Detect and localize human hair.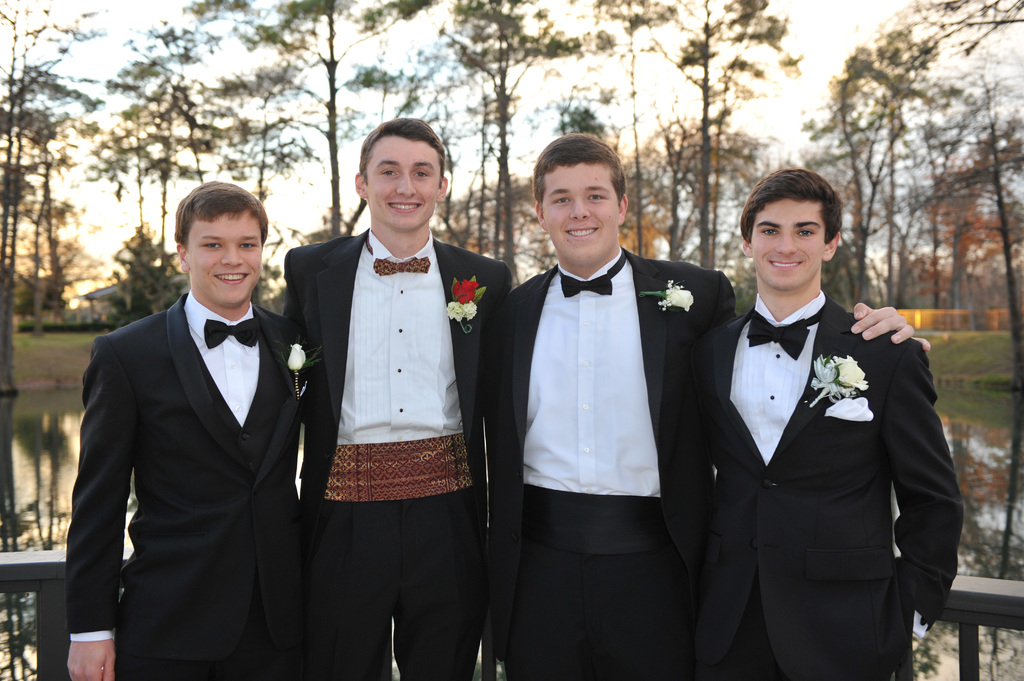
Localized at rect(359, 112, 450, 196).
